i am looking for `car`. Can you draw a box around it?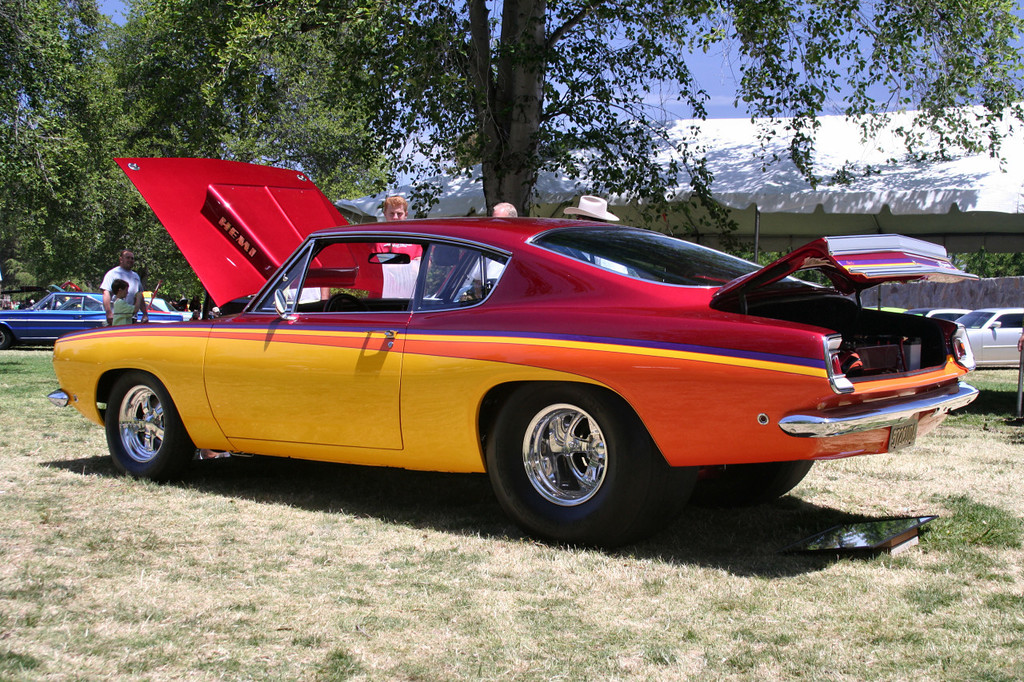
Sure, the bounding box is (867, 307, 910, 315).
